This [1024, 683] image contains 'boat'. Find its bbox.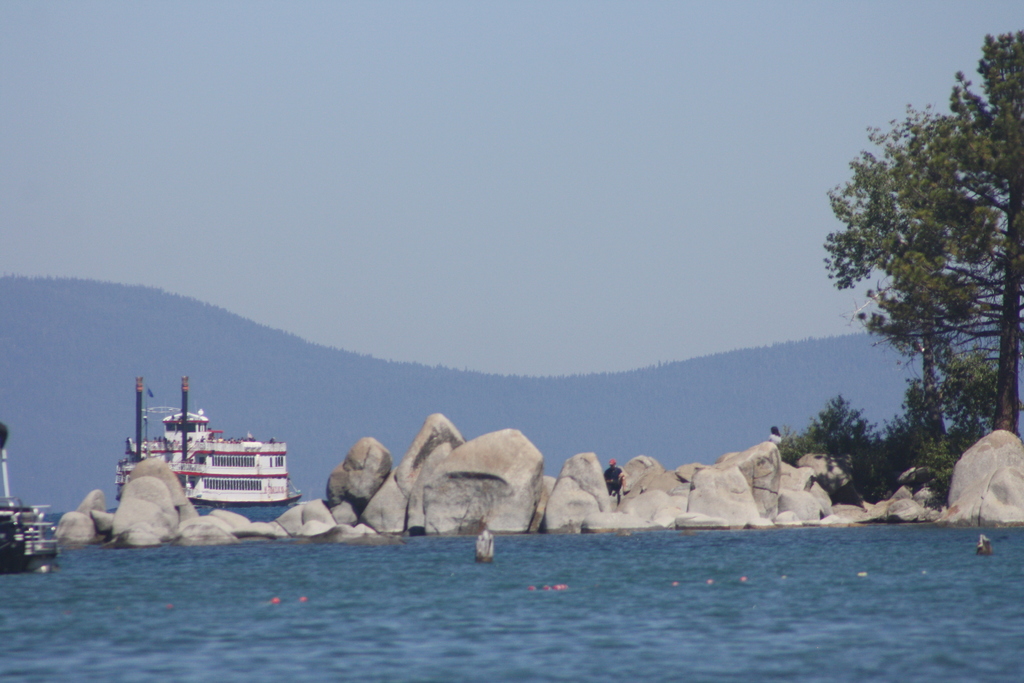
[0, 431, 59, 575].
